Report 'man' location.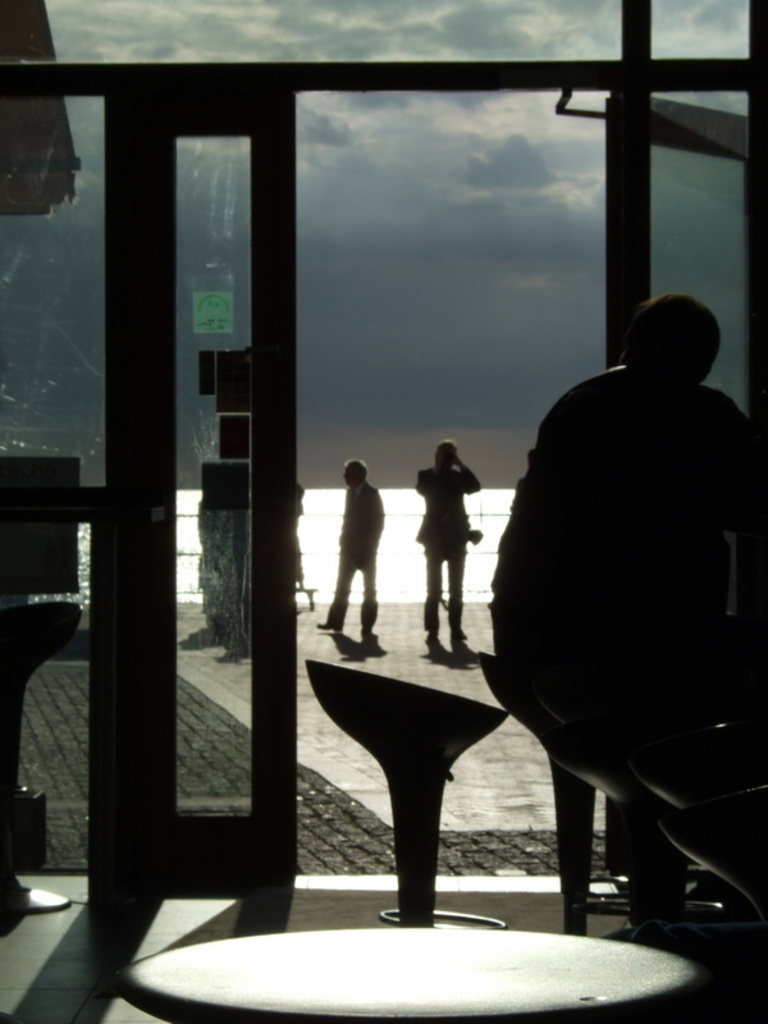
Report: select_region(408, 440, 486, 637).
